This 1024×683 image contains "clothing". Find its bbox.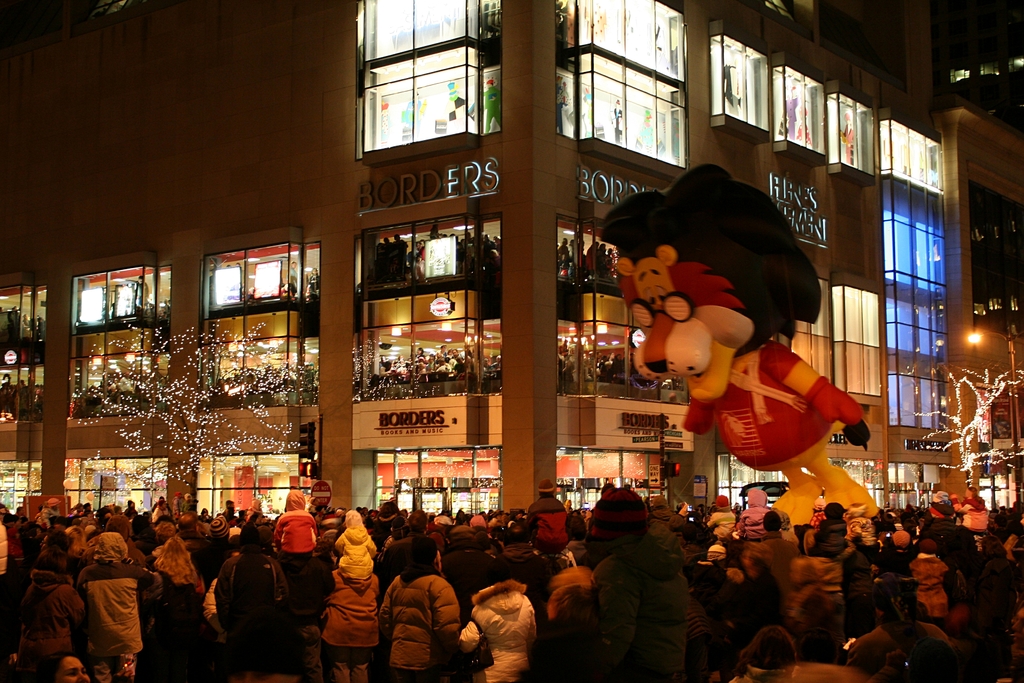
593, 506, 712, 677.
